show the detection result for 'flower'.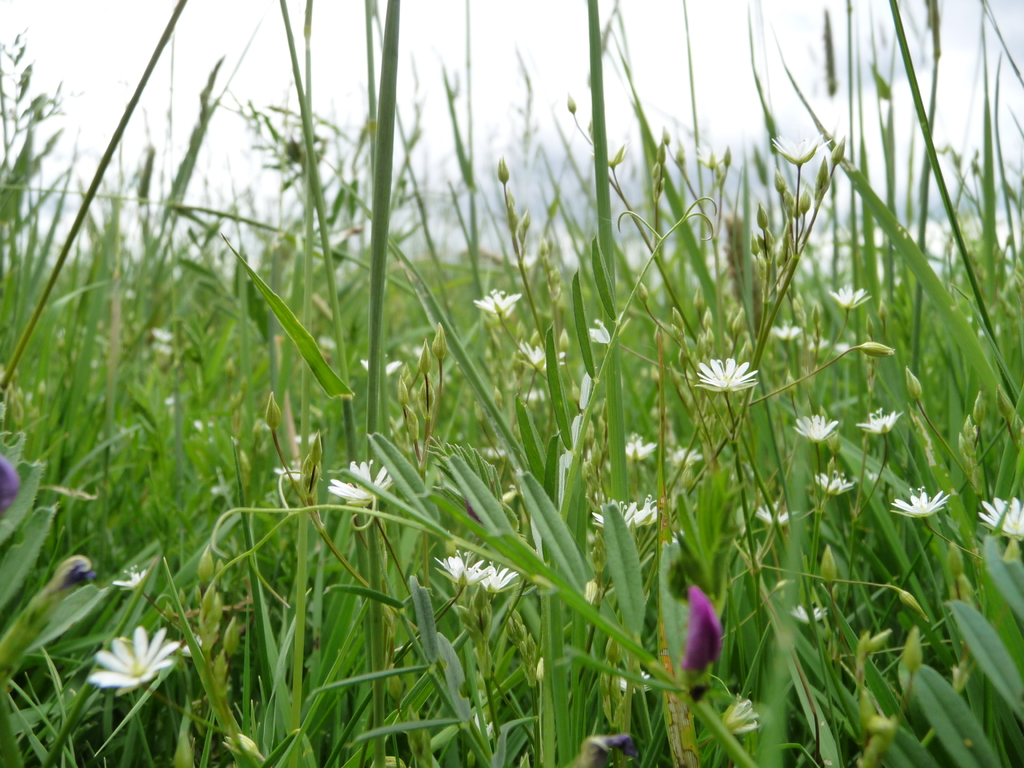
<region>769, 323, 803, 341</region>.
